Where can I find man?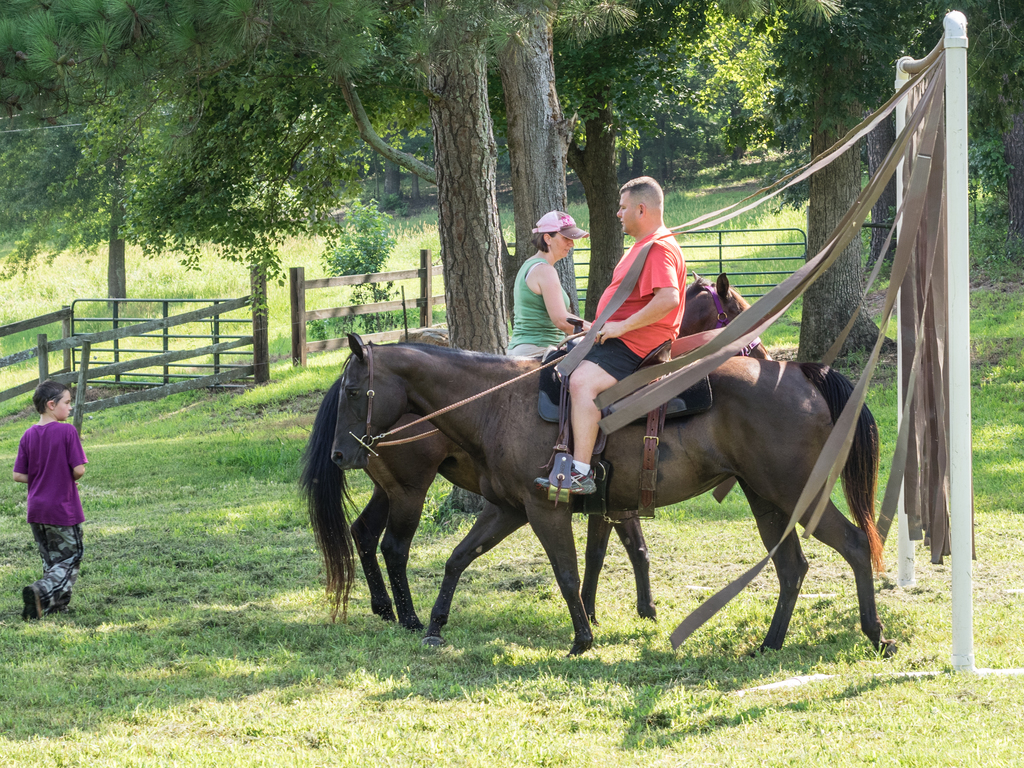
You can find it at rect(535, 173, 684, 493).
